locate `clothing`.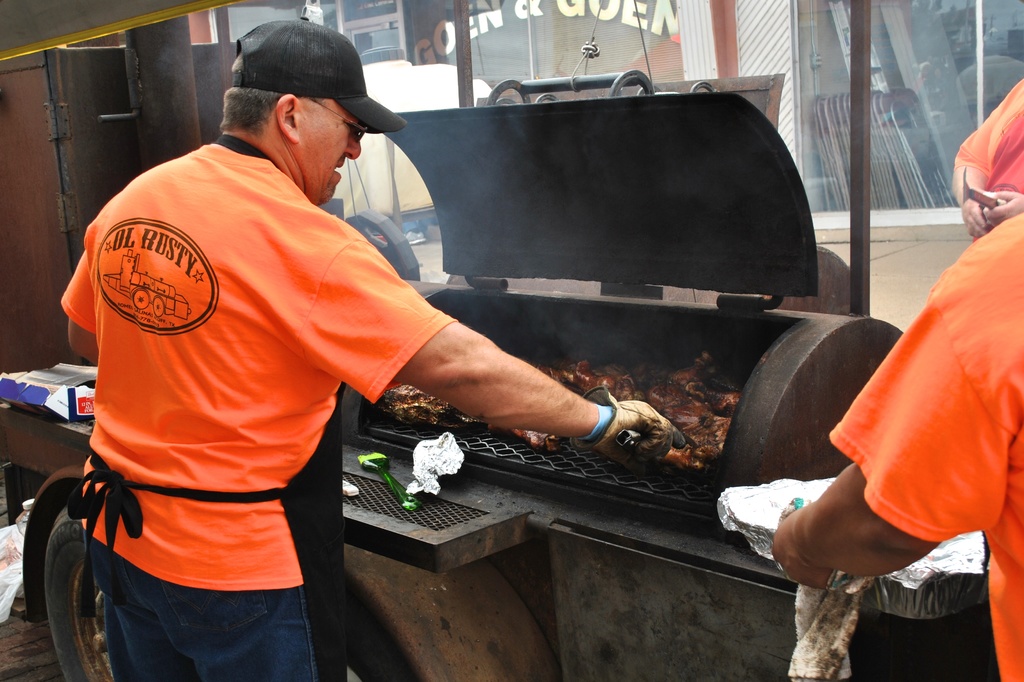
Bounding box: <bbox>58, 131, 452, 681</bbox>.
